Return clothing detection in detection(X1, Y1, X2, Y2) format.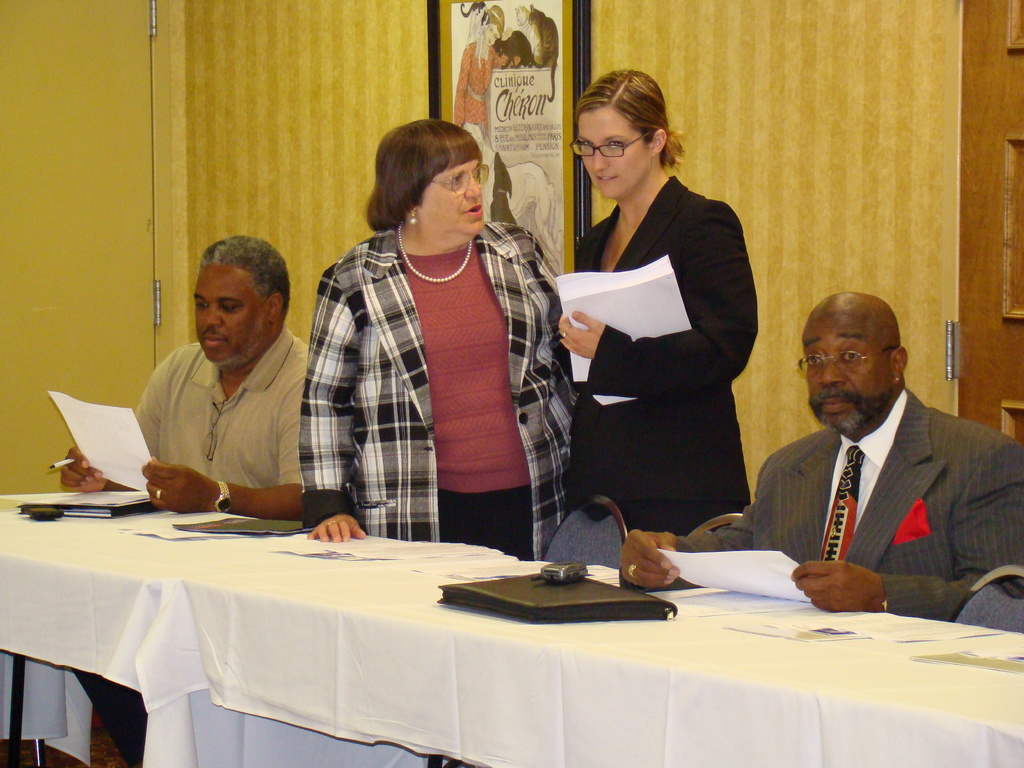
detection(125, 323, 308, 486).
